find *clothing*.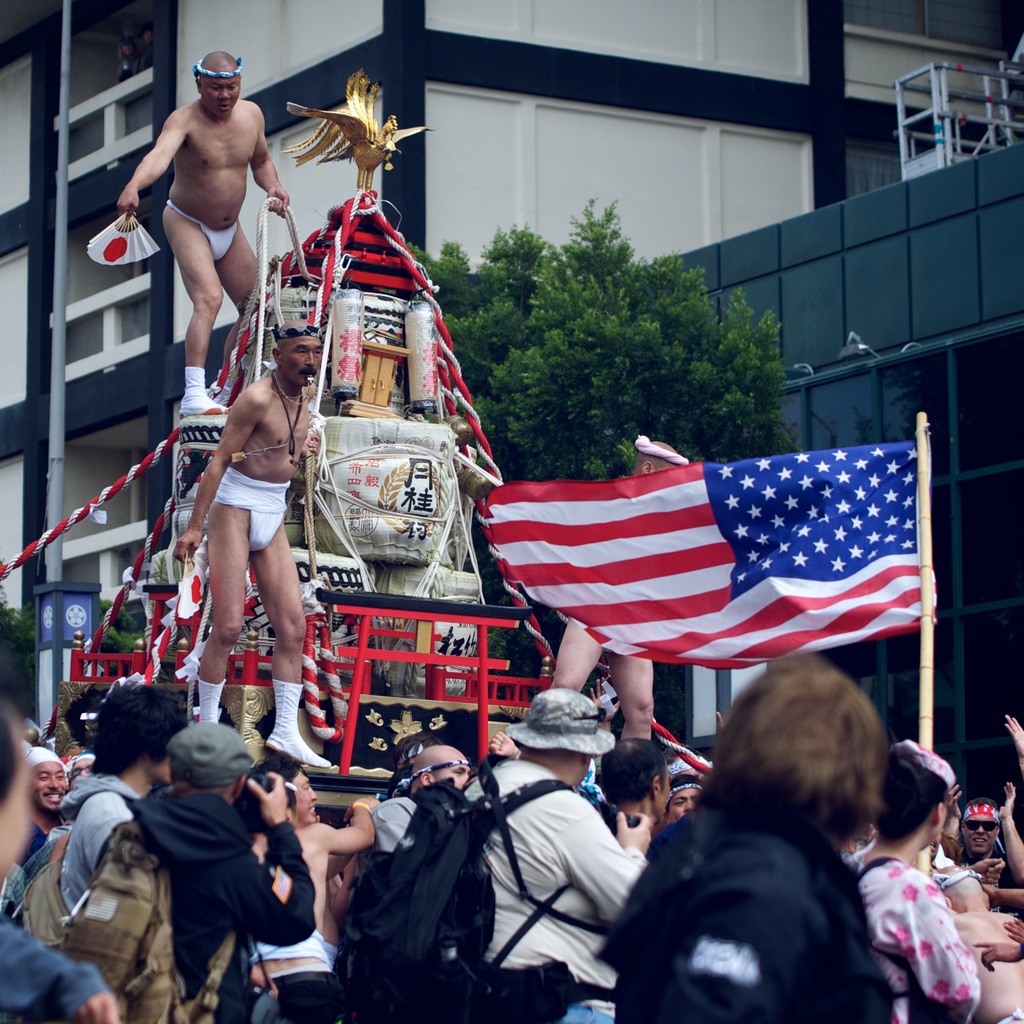
Rect(877, 833, 989, 1007).
